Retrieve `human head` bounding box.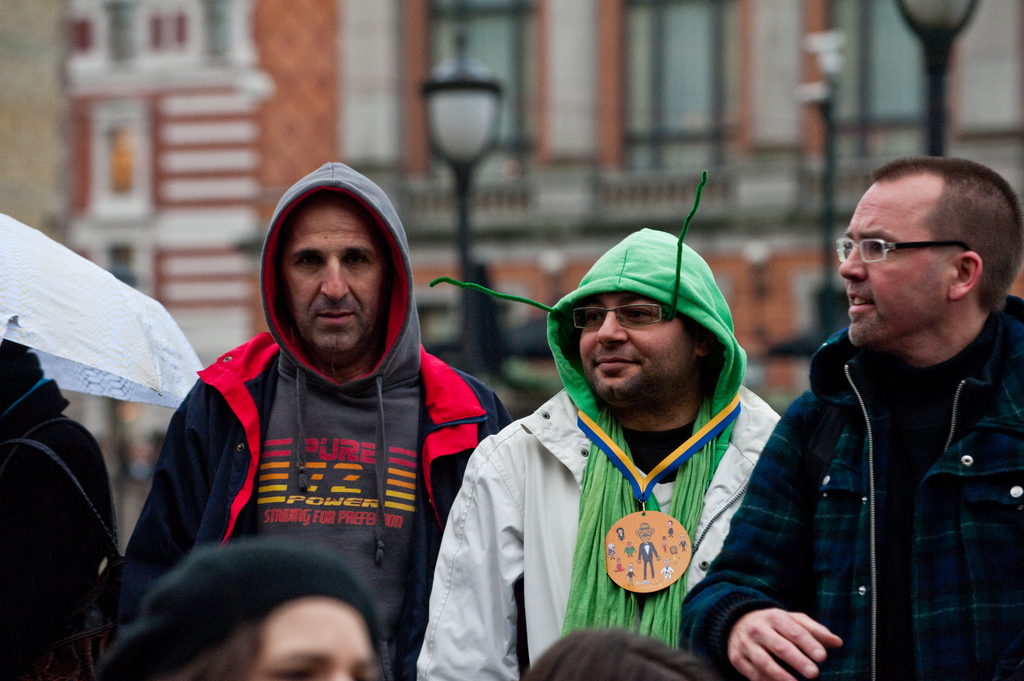
Bounding box: 836, 161, 1023, 351.
